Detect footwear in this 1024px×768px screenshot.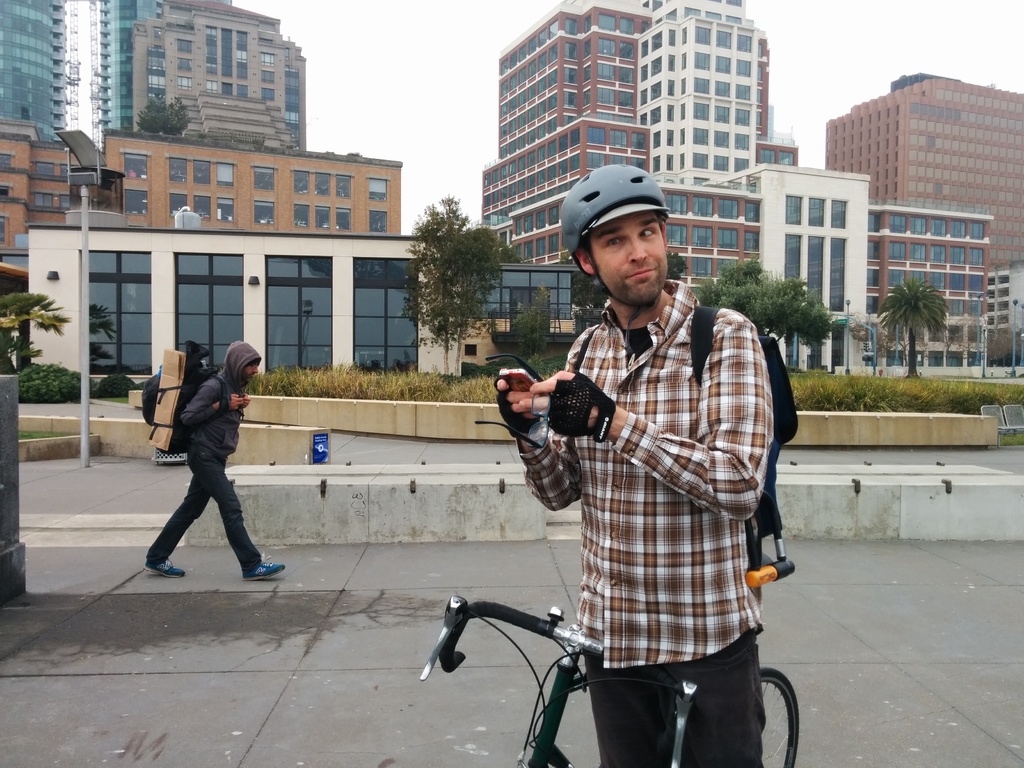
Detection: (141, 557, 186, 581).
